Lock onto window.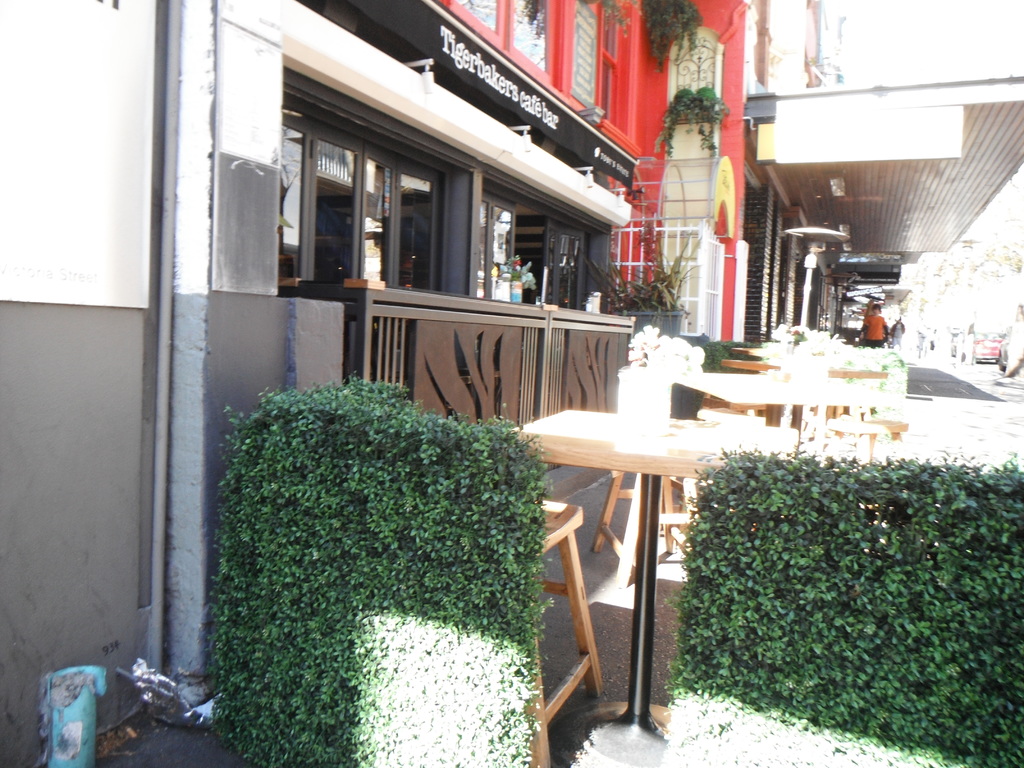
Locked: x1=275 y1=93 x2=448 y2=298.
